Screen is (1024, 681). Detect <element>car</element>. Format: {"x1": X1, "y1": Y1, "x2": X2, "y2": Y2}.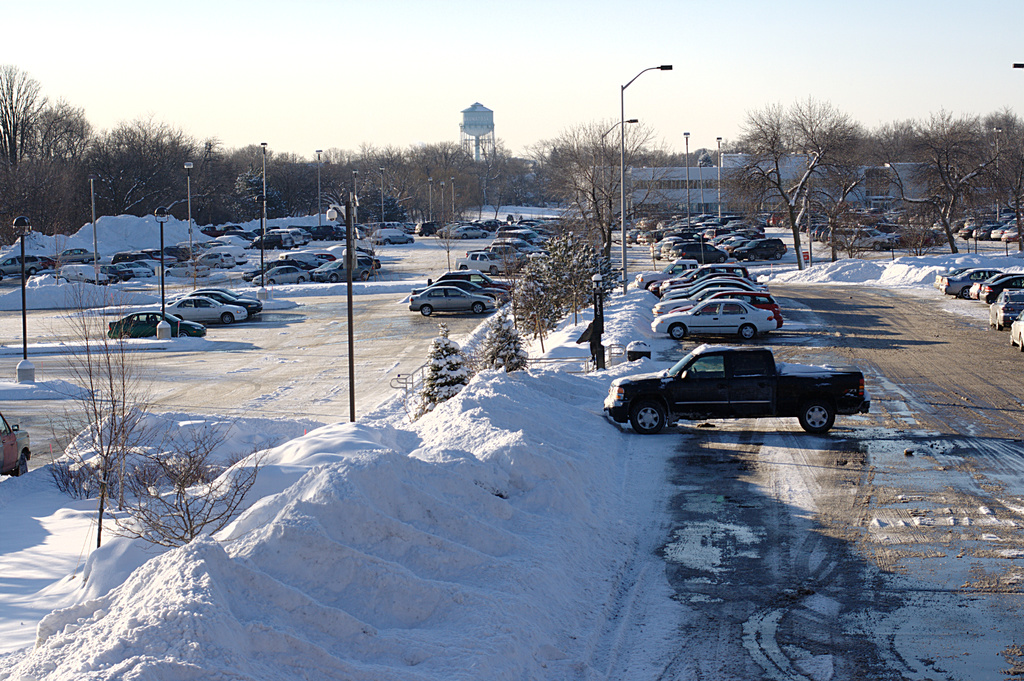
{"x1": 407, "y1": 284, "x2": 499, "y2": 316}.
